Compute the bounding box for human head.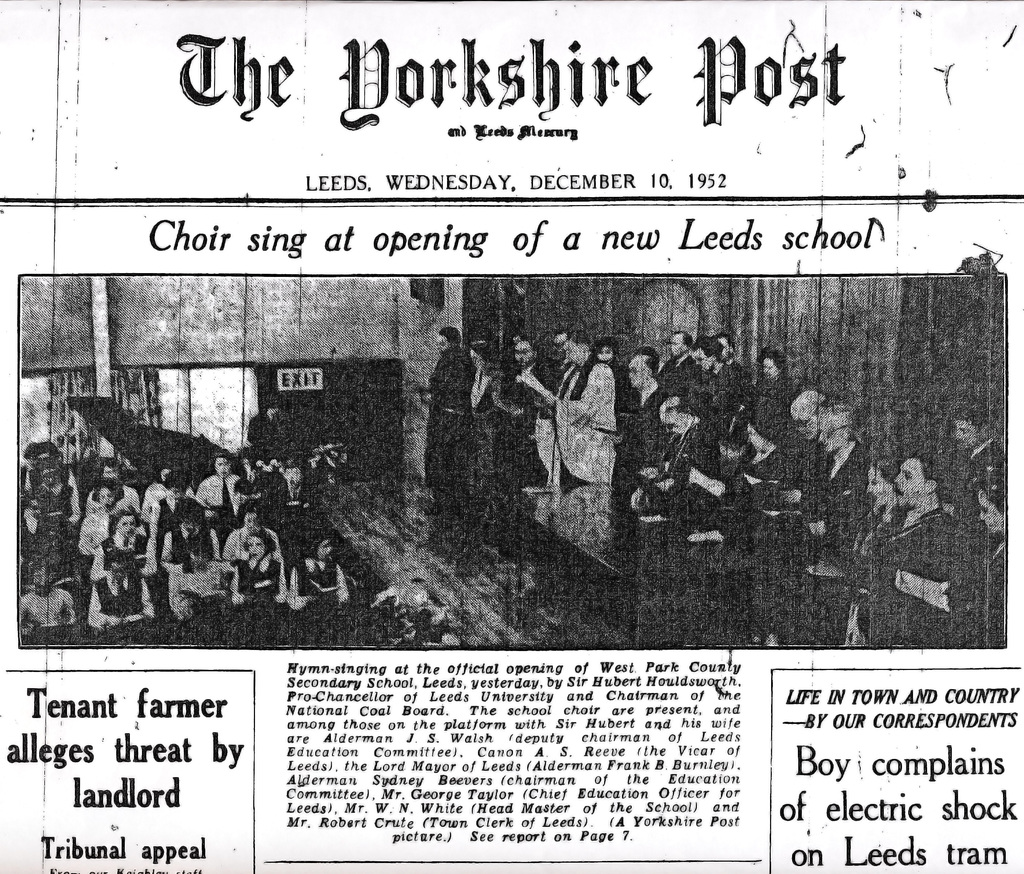
(817,405,853,455).
